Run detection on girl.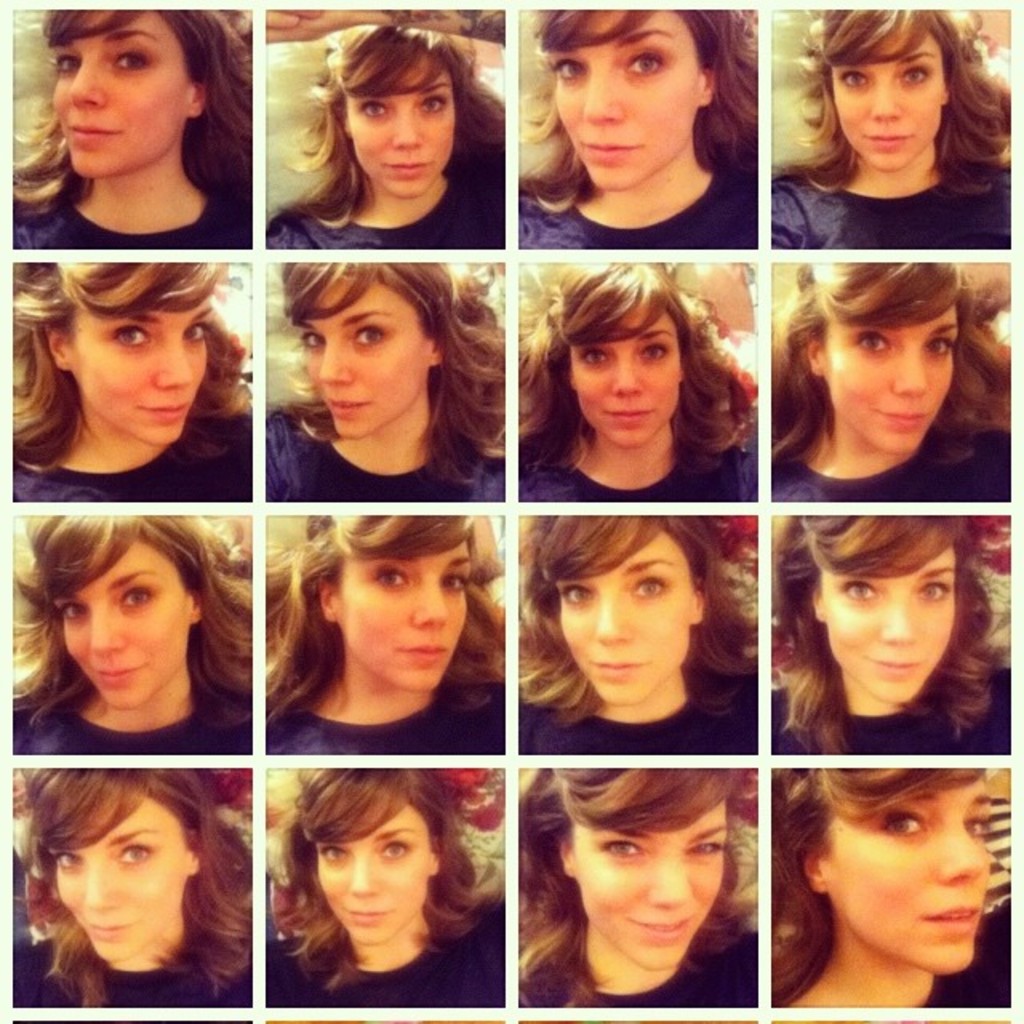
Result: 771, 771, 1018, 1010.
